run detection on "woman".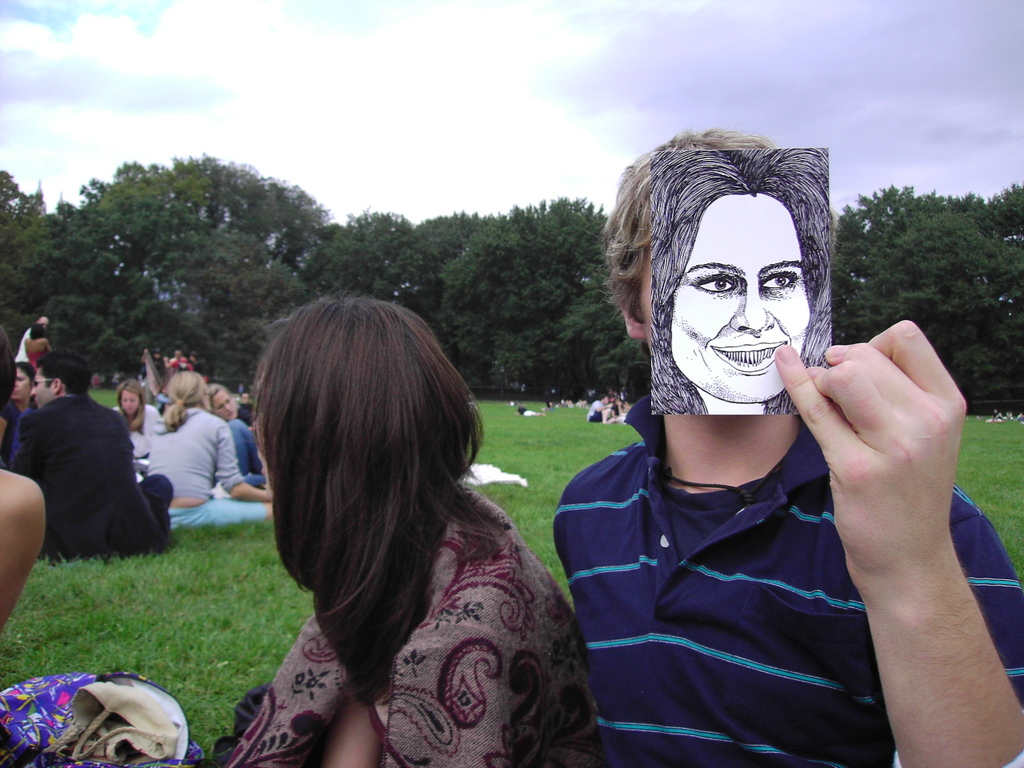
Result: box(199, 278, 595, 755).
